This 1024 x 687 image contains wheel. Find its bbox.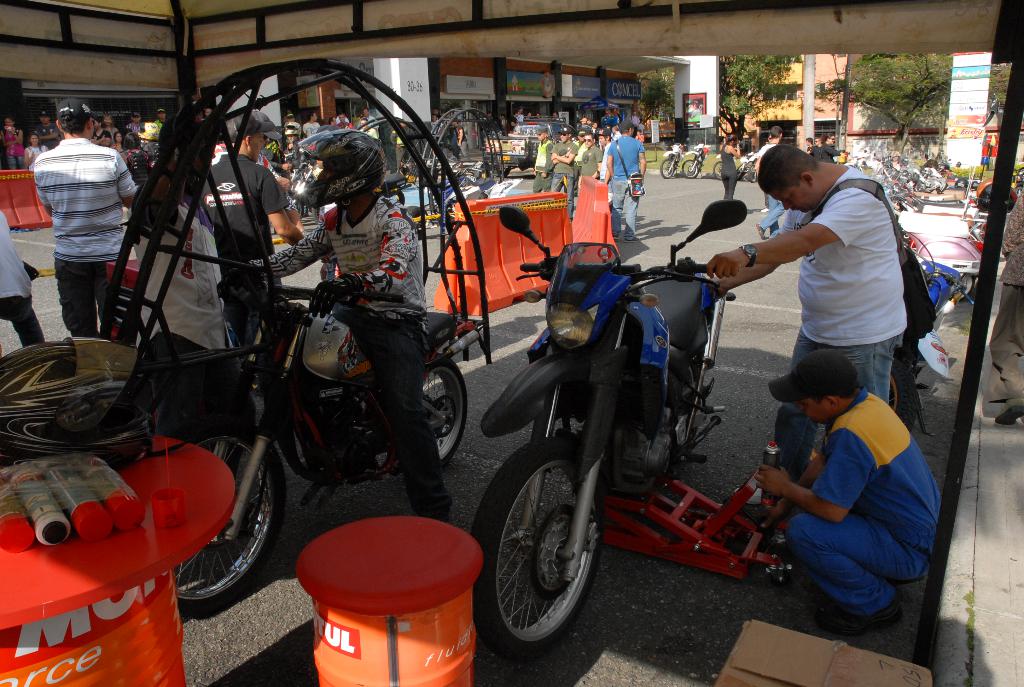
left=404, top=203, right=428, bottom=233.
